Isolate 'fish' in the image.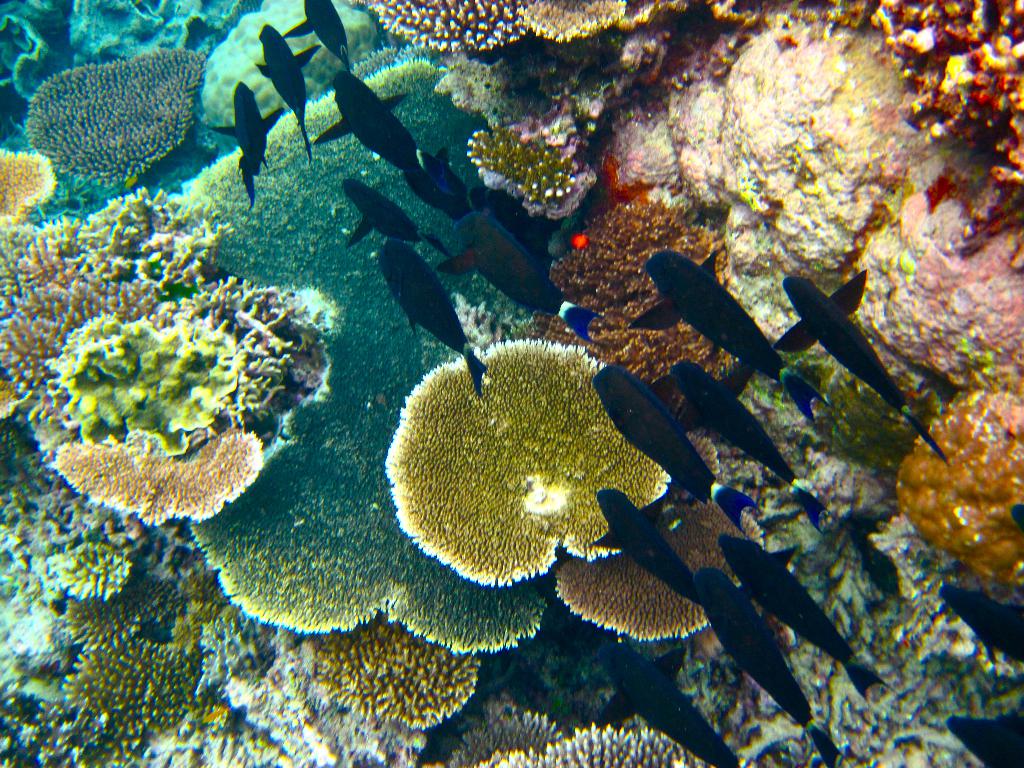
Isolated region: (x1=207, y1=86, x2=293, y2=200).
